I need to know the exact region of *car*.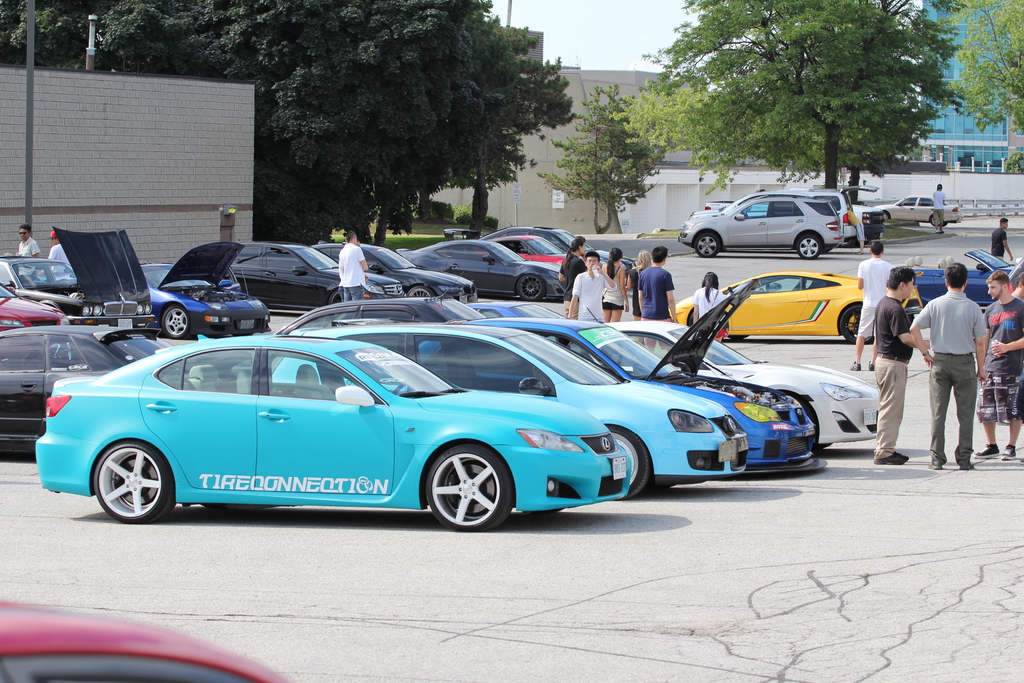
Region: crop(833, 183, 888, 251).
